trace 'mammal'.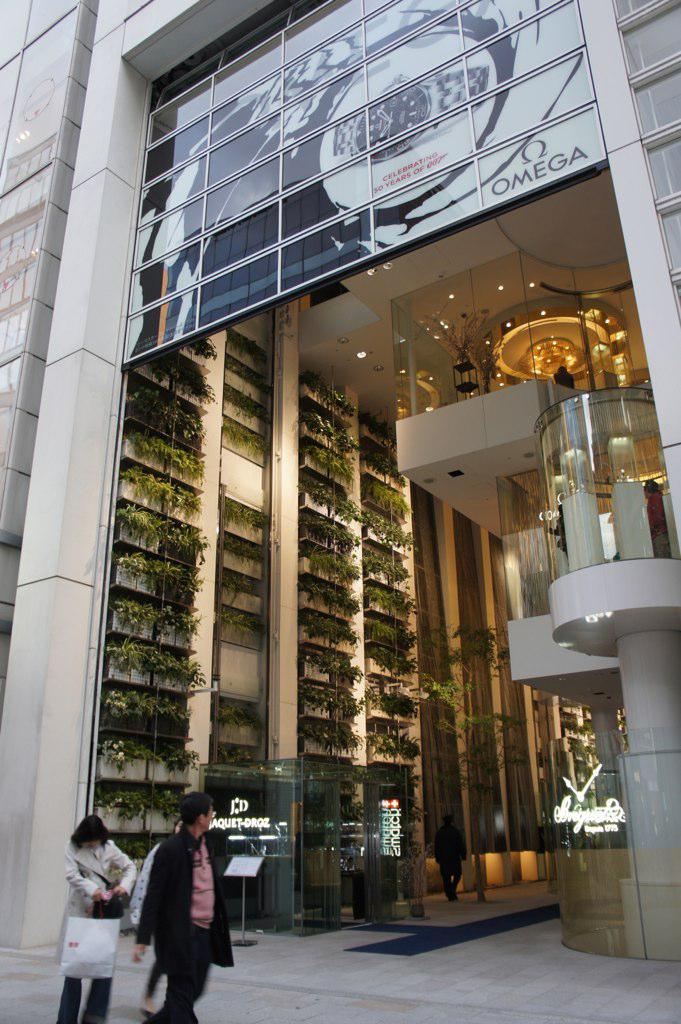
Traced to x1=49 y1=817 x2=130 y2=1023.
